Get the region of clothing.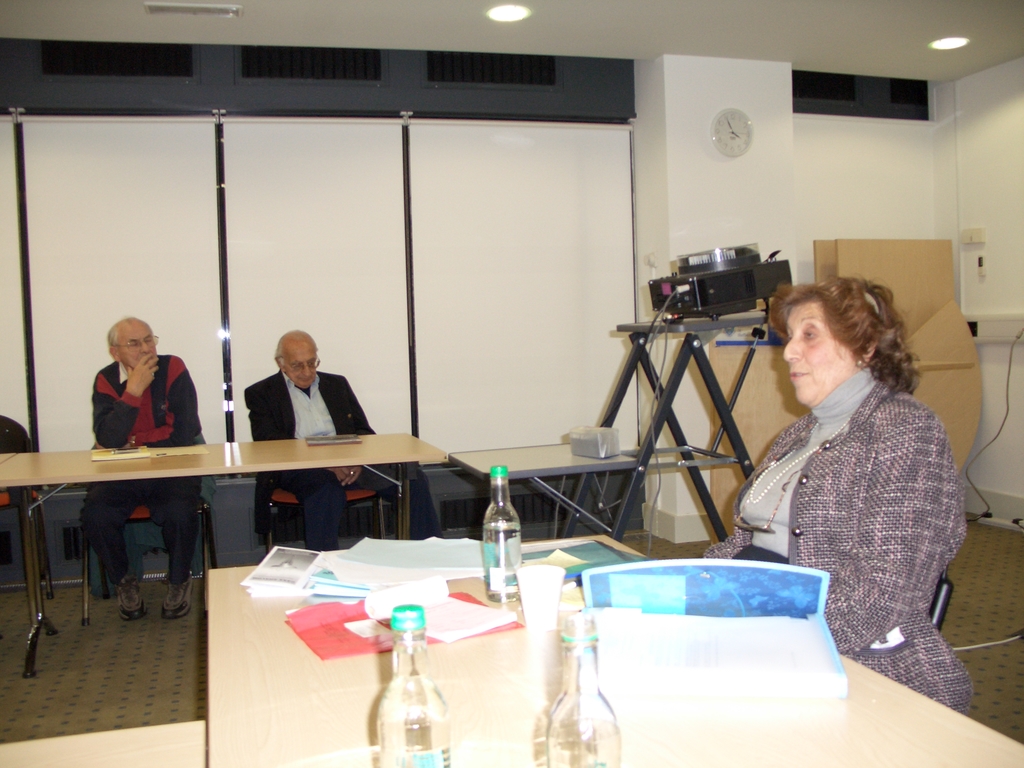
[left=88, top=346, right=211, bottom=595].
